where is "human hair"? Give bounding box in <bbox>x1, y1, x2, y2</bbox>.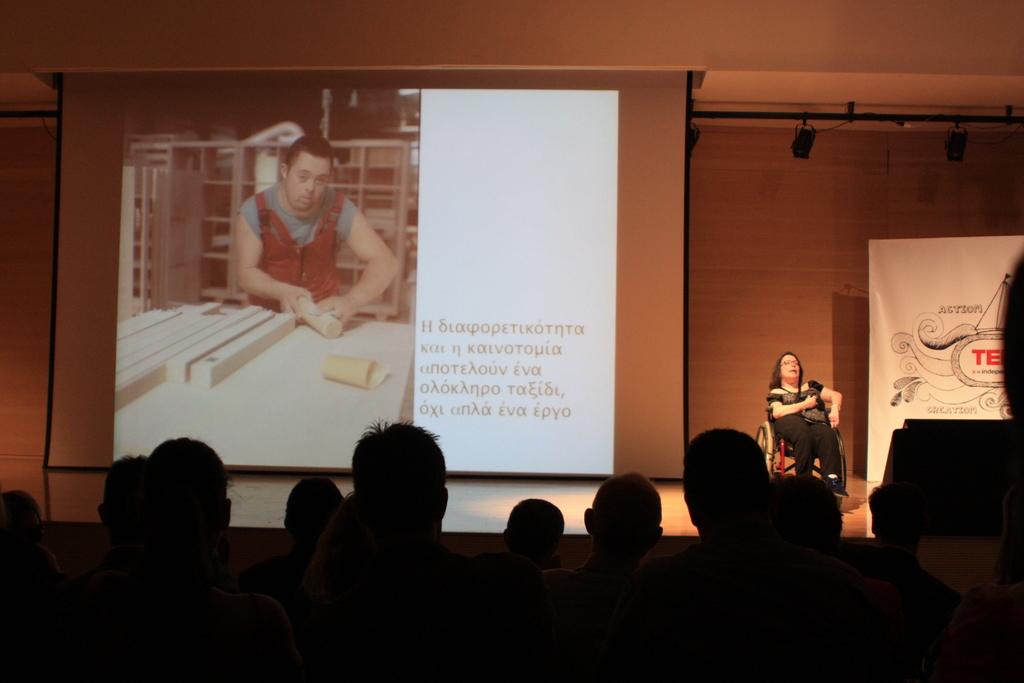
<bbox>351, 418, 445, 527</bbox>.
